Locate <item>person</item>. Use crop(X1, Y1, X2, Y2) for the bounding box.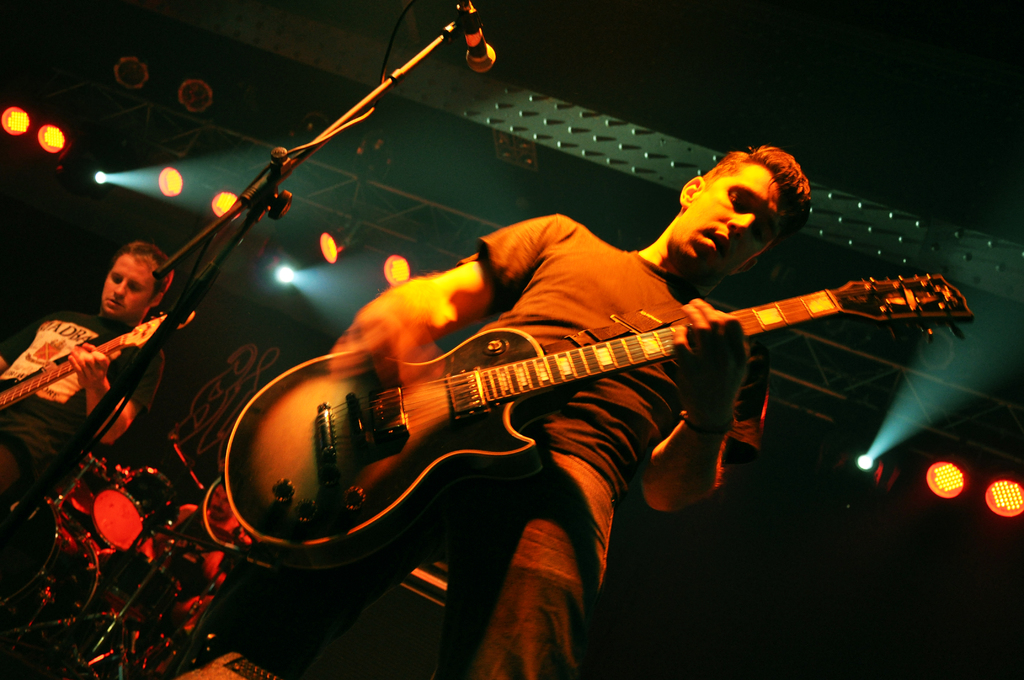
crop(193, 143, 819, 679).
